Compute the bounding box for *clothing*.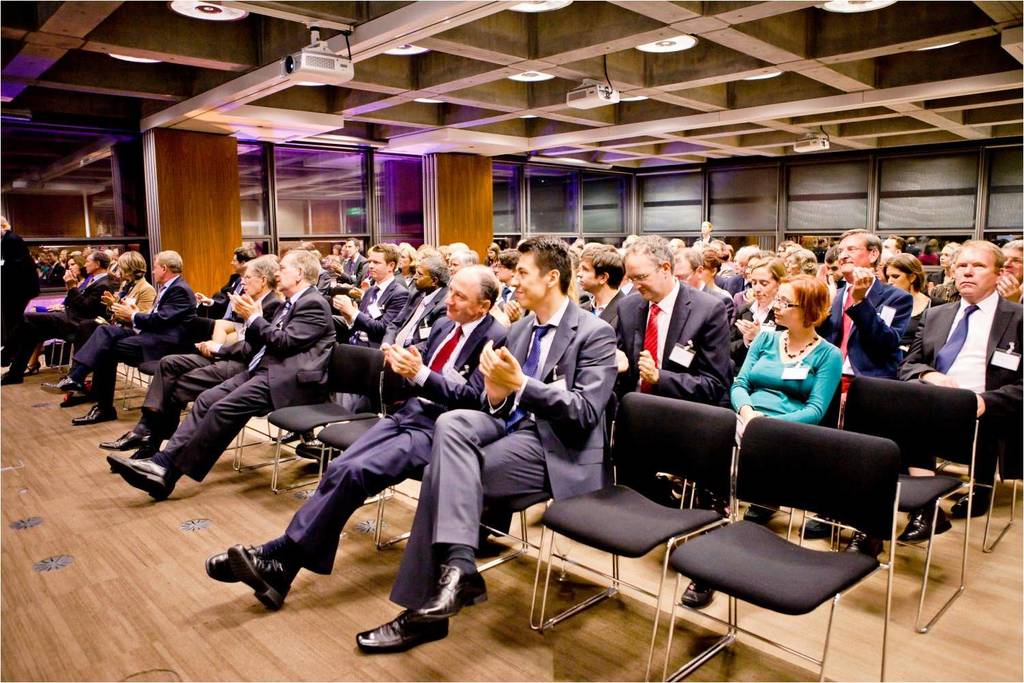
742, 314, 867, 442.
